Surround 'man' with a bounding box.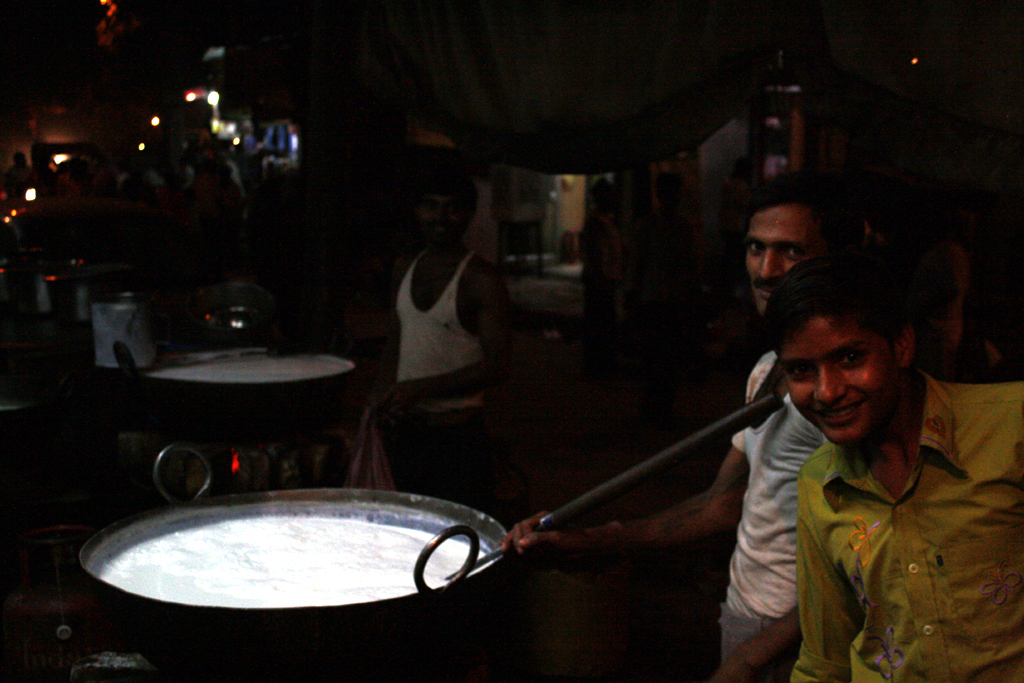
x1=376 y1=172 x2=514 y2=495.
